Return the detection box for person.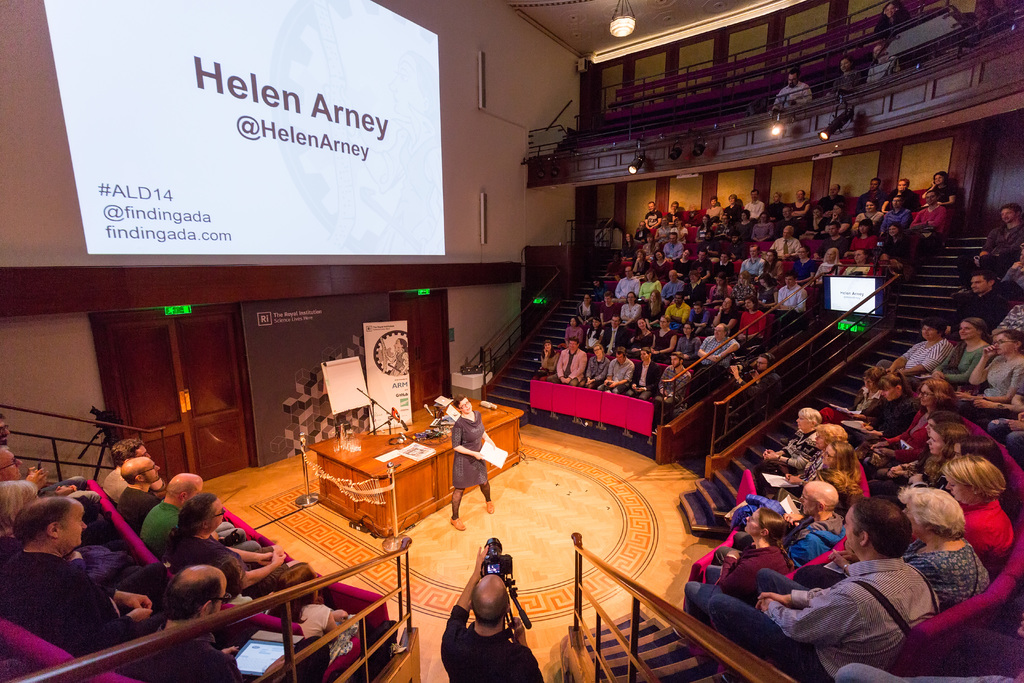
bbox(880, 0, 906, 34).
